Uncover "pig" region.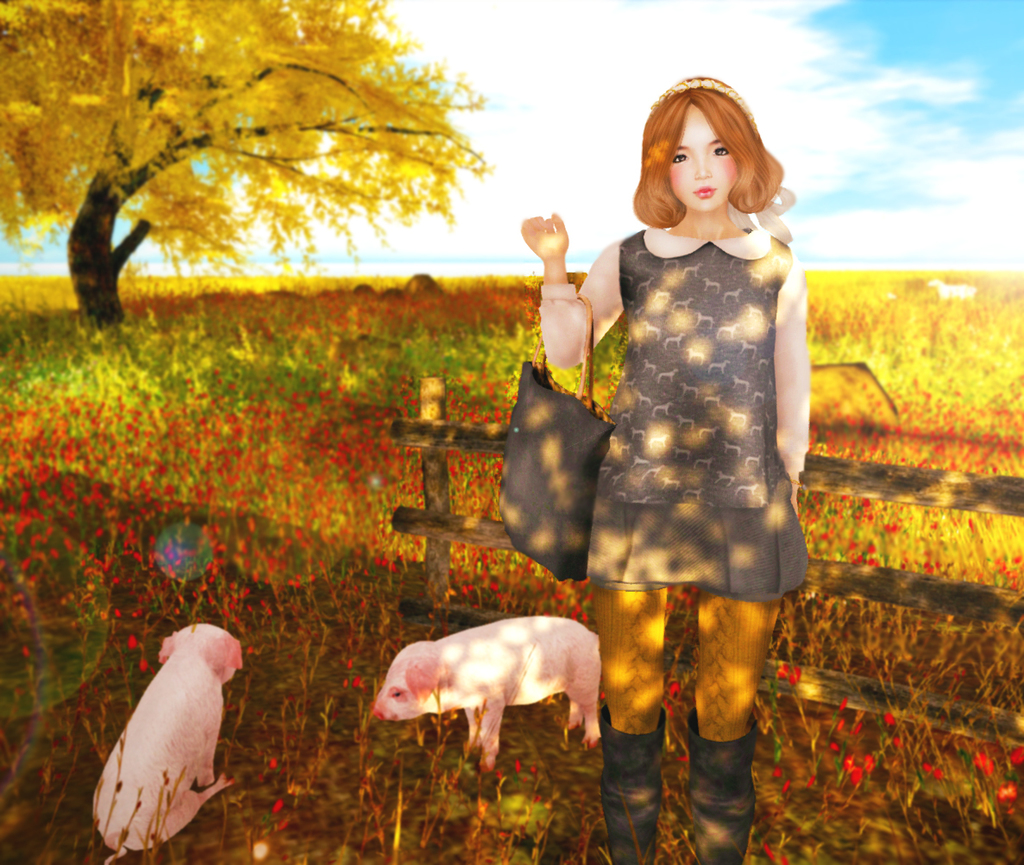
Uncovered: 91, 623, 244, 864.
